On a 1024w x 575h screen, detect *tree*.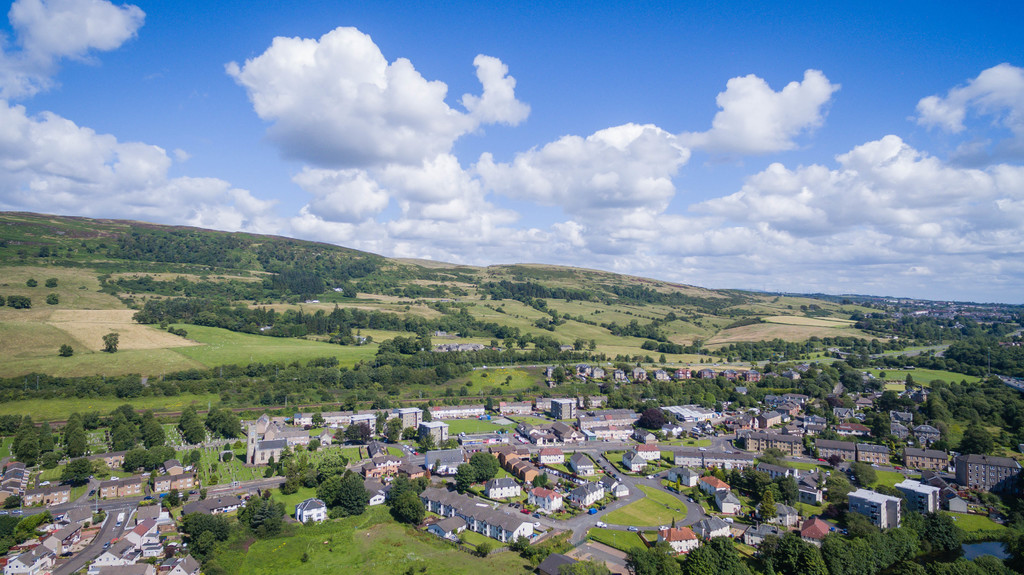
[556,558,610,574].
